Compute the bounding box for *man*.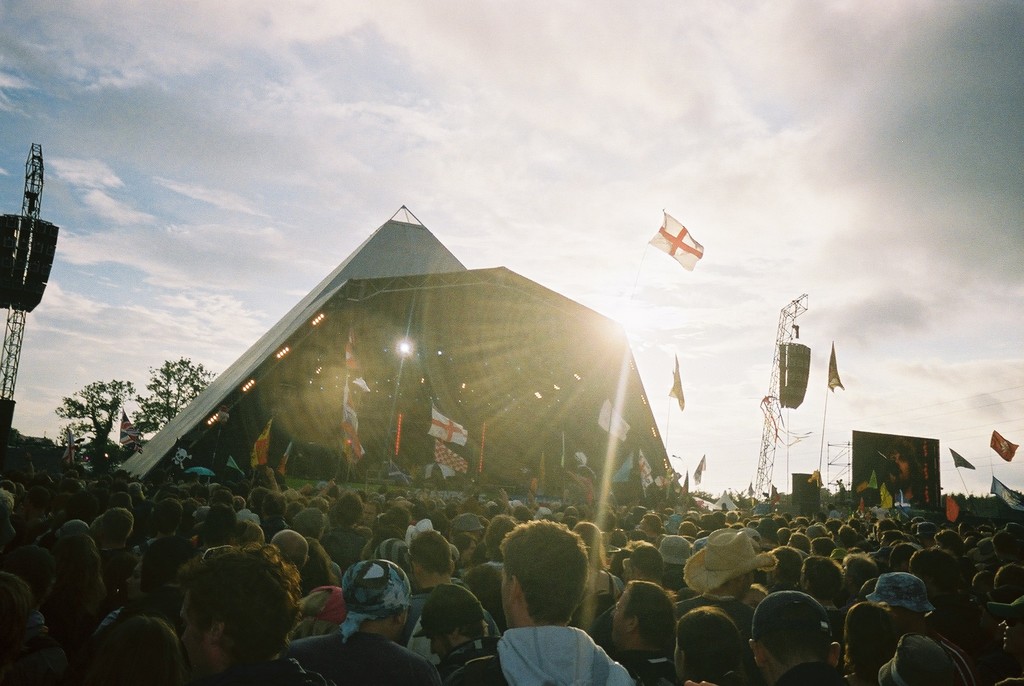
412:585:500:676.
